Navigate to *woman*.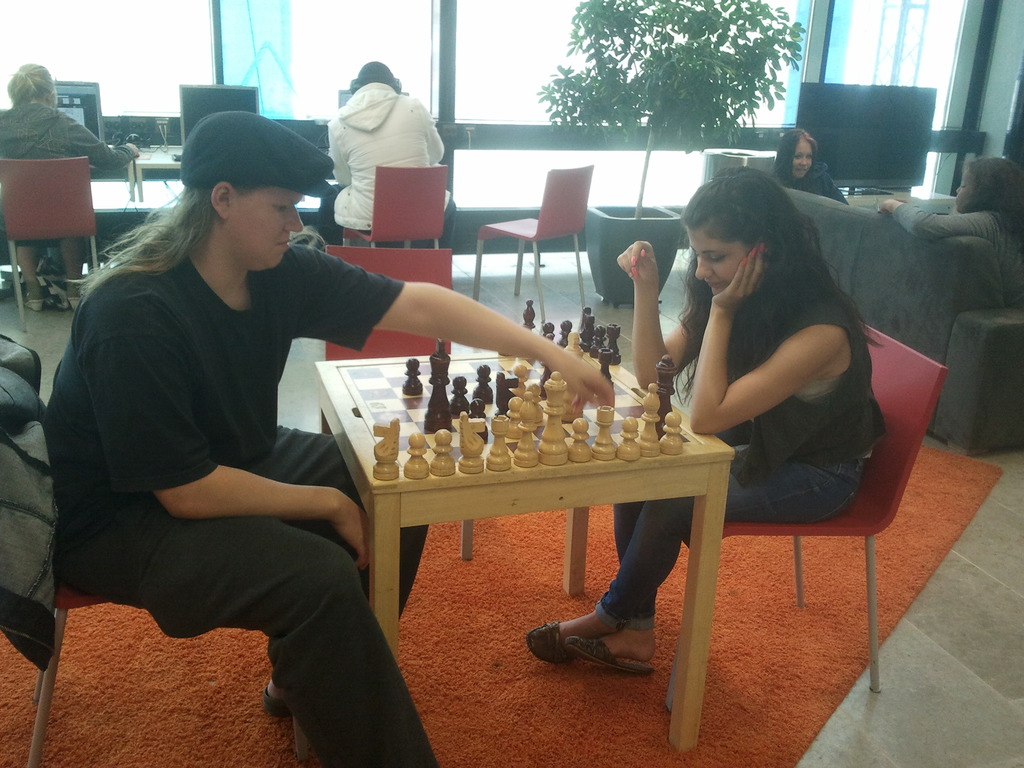
Navigation target: left=870, top=151, right=1023, bottom=305.
